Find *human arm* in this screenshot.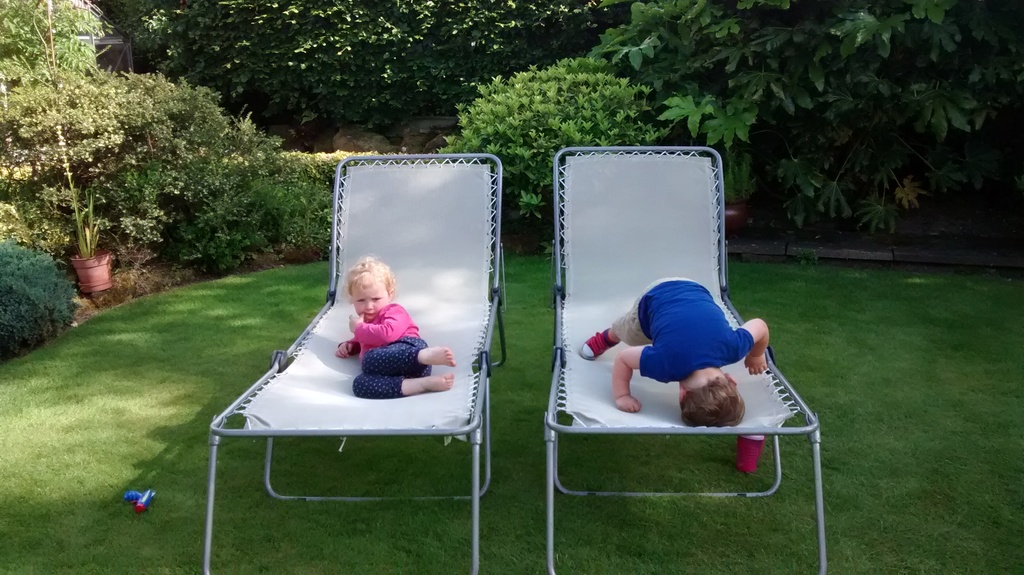
The bounding box for *human arm* is (x1=609, y1=345, x2=669, y2=410).
